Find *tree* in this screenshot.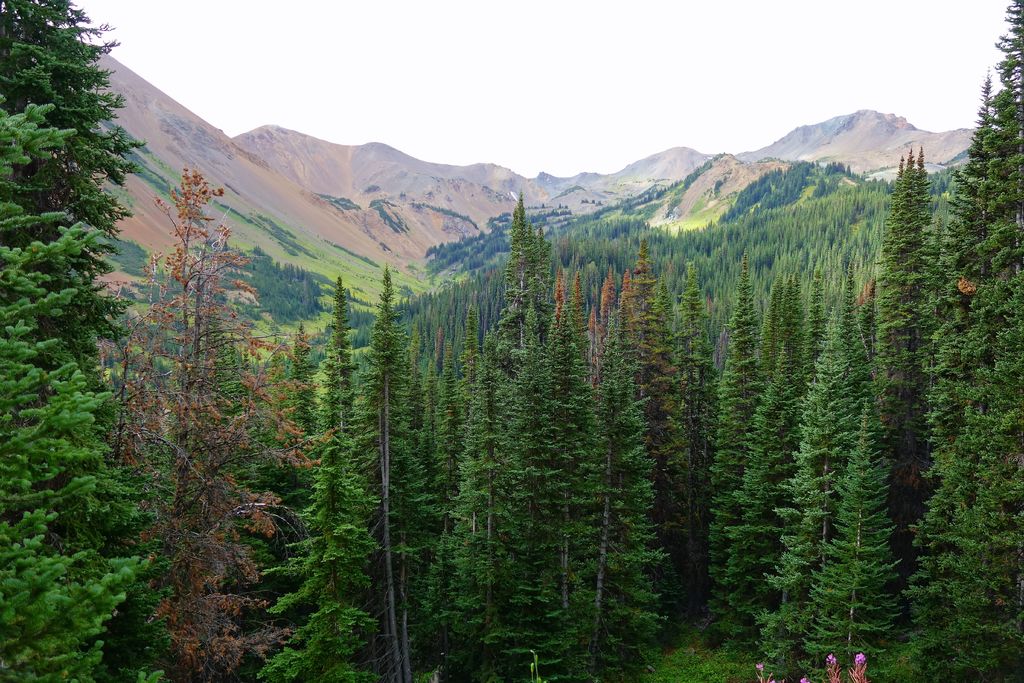
The bounding box for *tree* is (left=0, top=91, right=161, bottom=682).
